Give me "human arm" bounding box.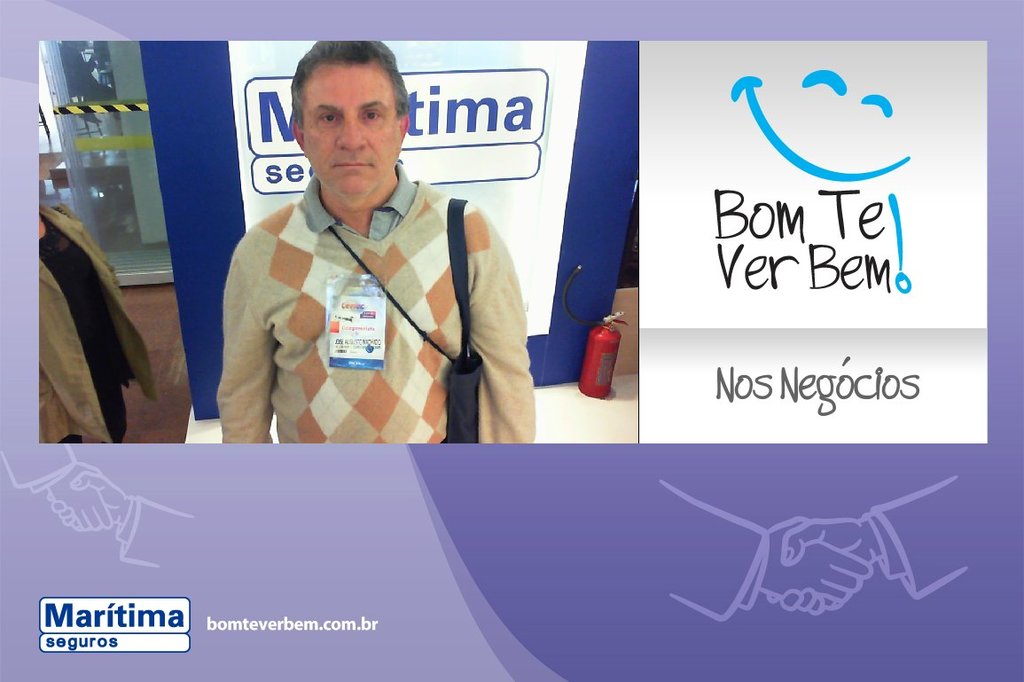
{"x1": 433, "y1": 179, "x2": 531, "y2": 459}.
